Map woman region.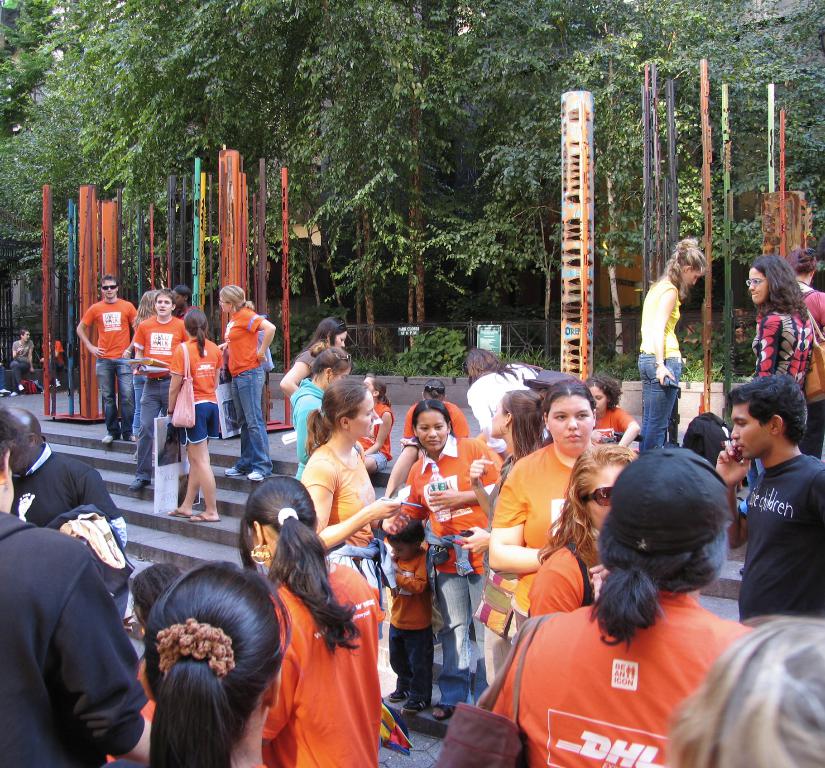
Mapped to <region>515, 441, 629, 624</region>.
